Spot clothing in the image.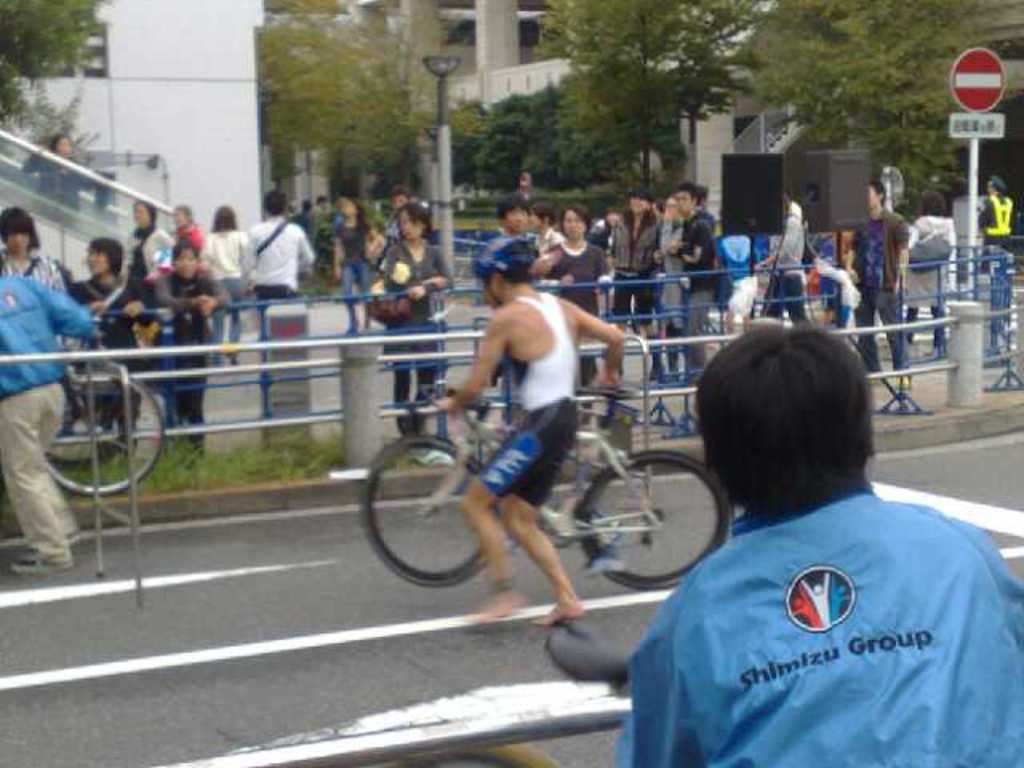
clothing found at box(474, 286, 582, 507).
